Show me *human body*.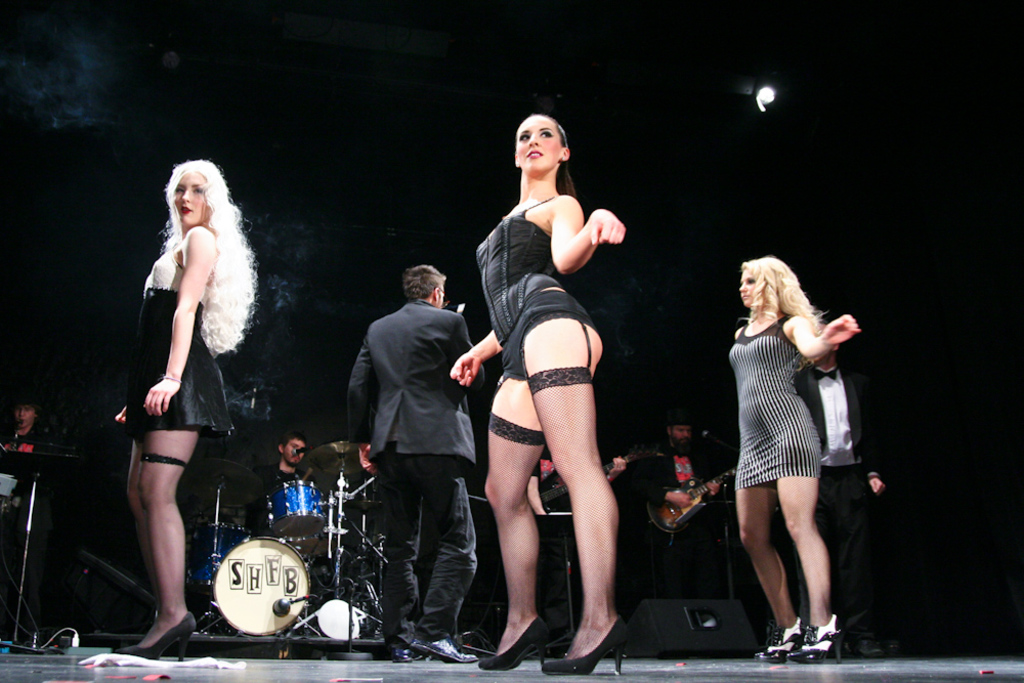
*human body* is here: left=729, top=309, right=861, bottom=661.
